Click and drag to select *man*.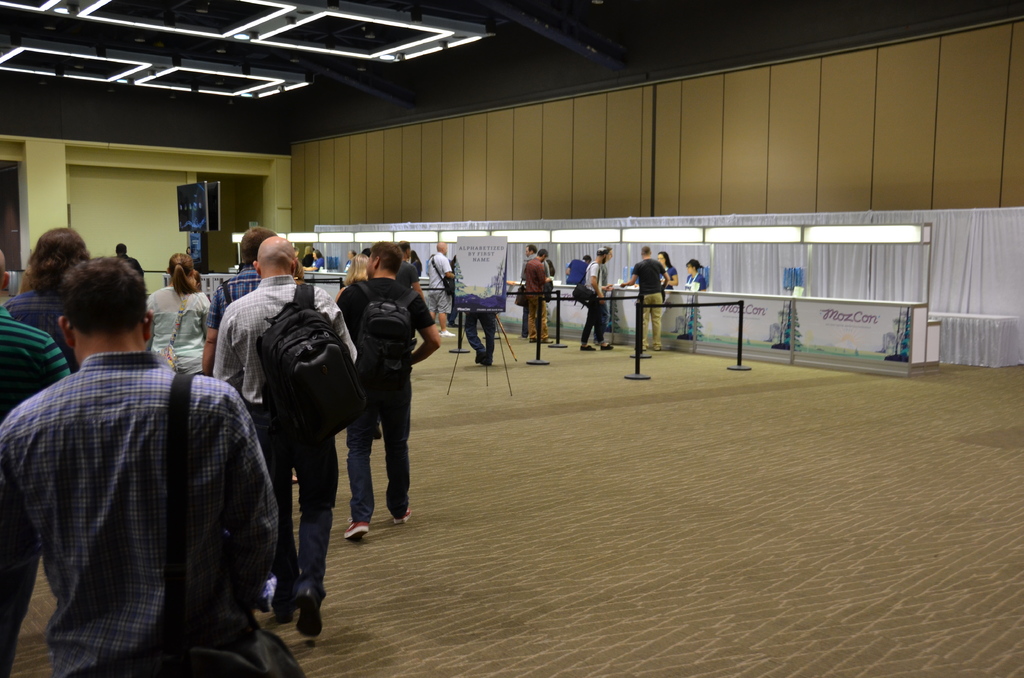
Selection: BBox(564, 254, 594, 284).
